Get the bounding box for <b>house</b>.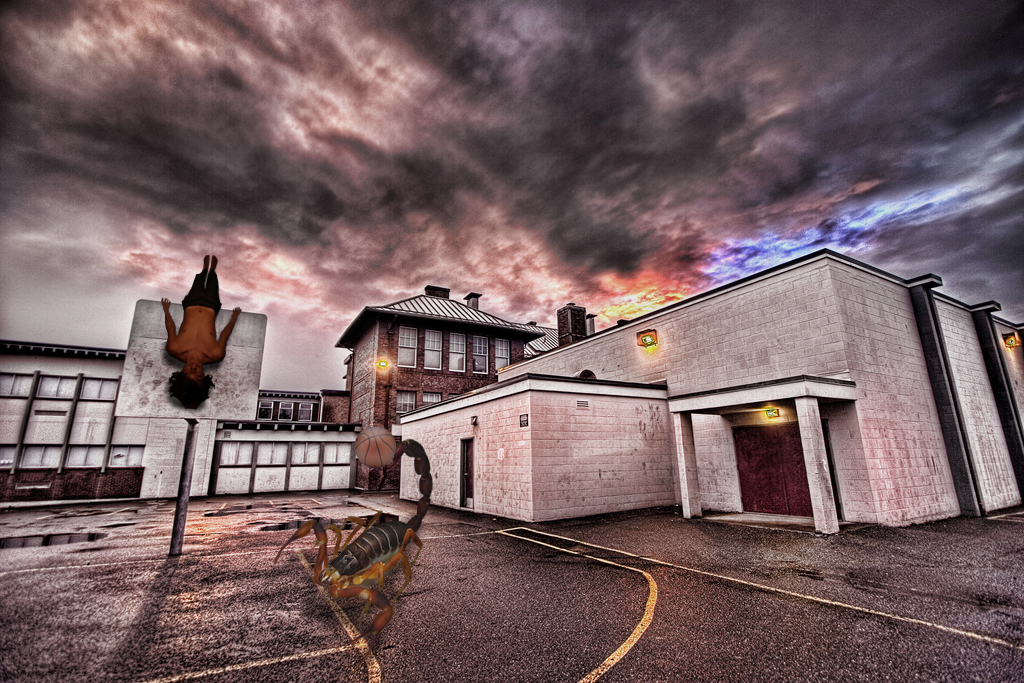
351 276 527 487.
